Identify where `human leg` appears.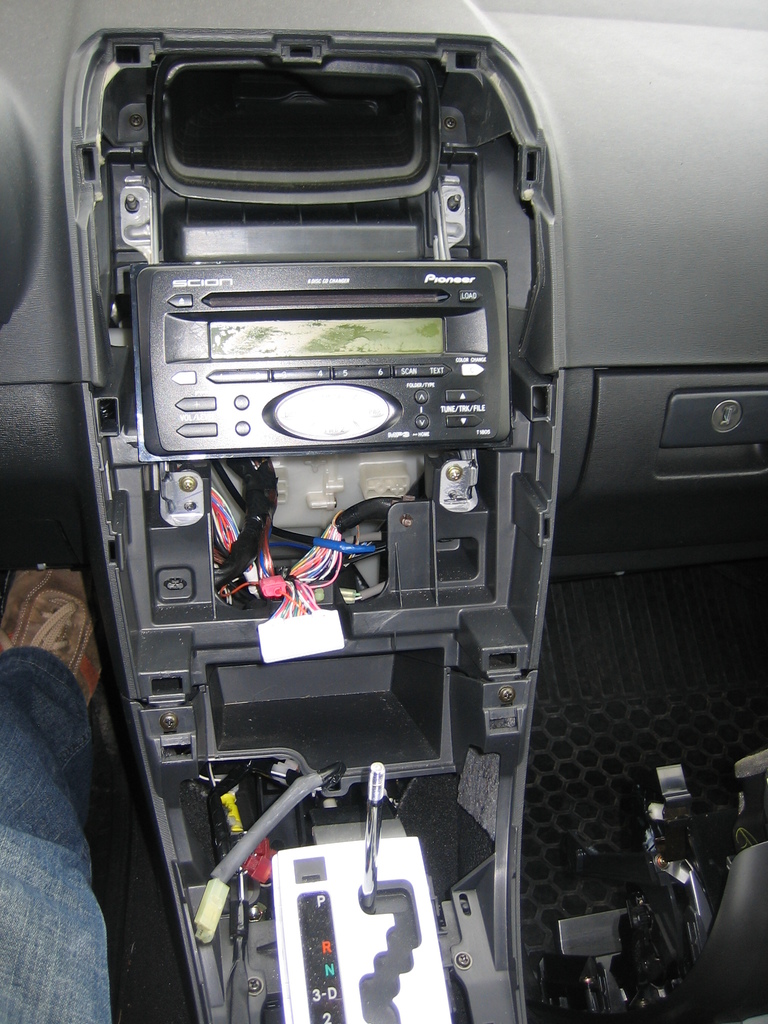
Appears at <box>0,573,113,1023</box>.
